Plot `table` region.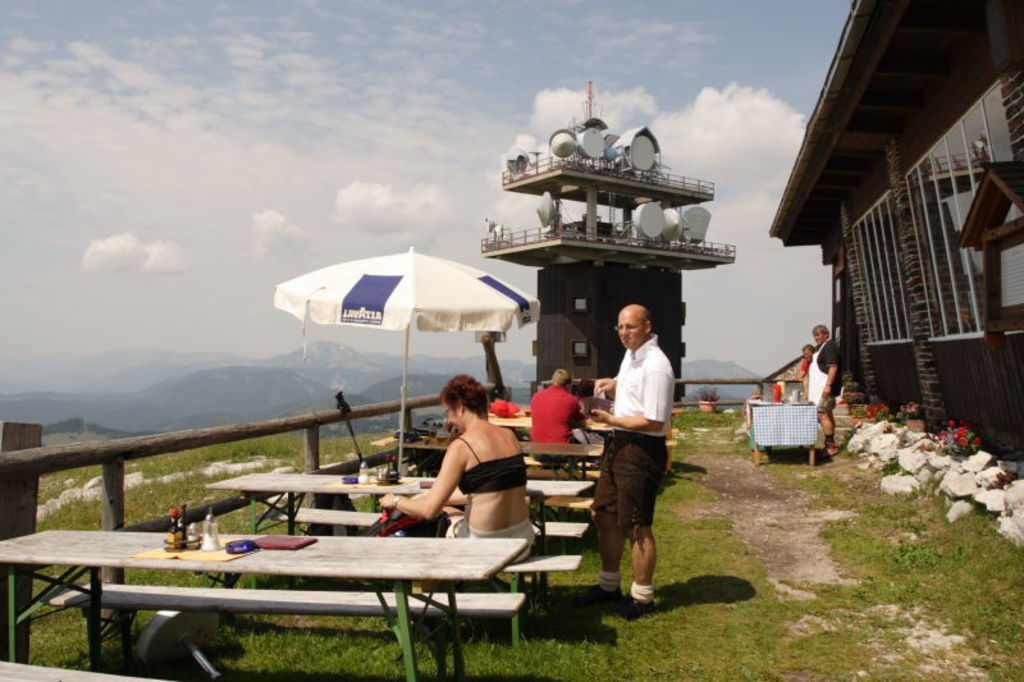
Plotted at 0, 527, 524, 681.
